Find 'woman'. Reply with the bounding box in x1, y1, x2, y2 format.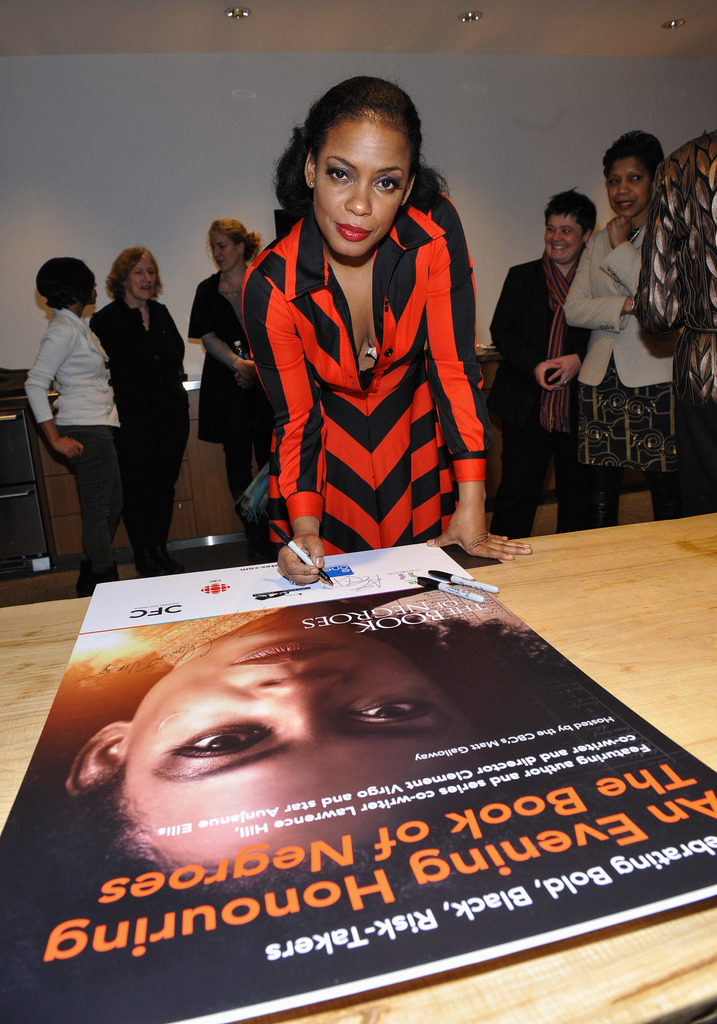
92, 245, 187, 577.
